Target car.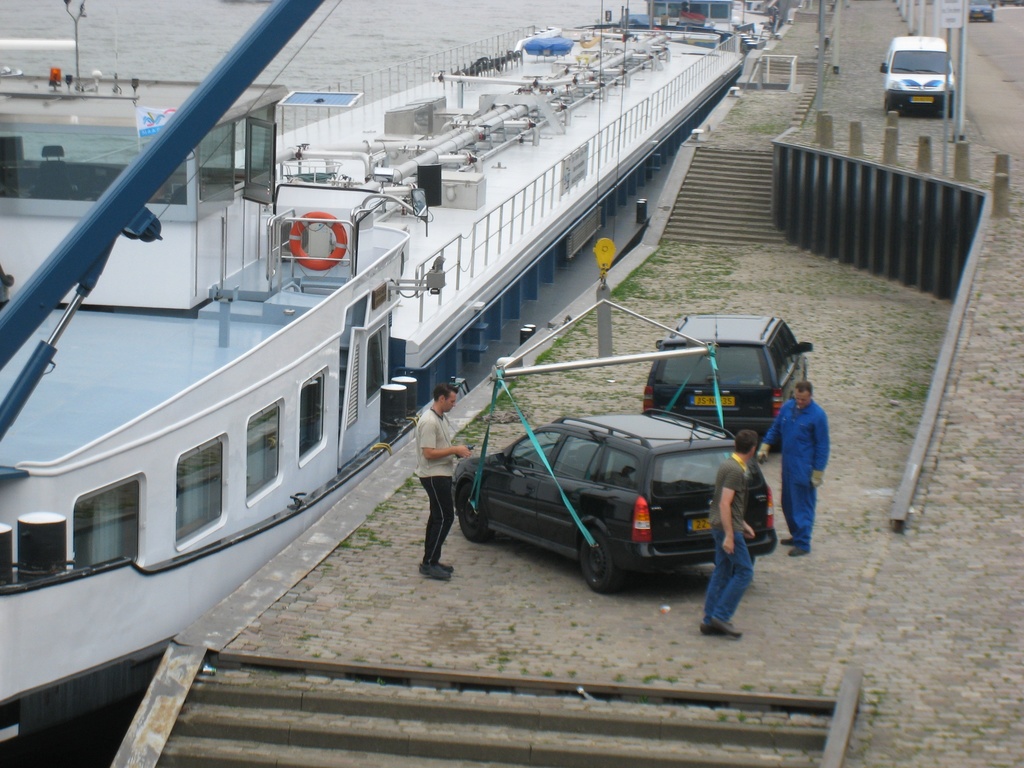
Target region: box=[965, 0, 996, 24].
